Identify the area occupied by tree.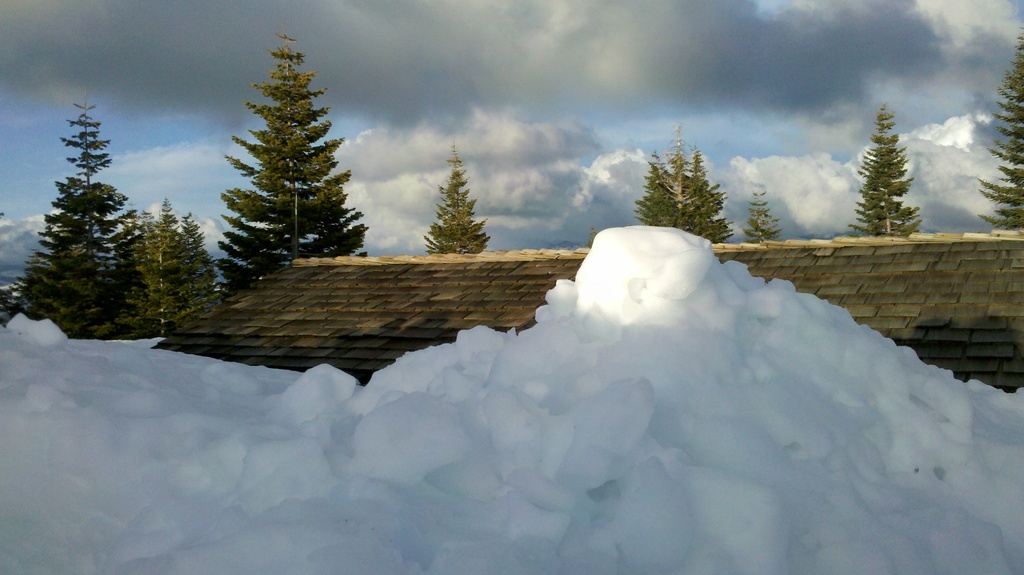
Area: box=[629, 126, 729, 241].
